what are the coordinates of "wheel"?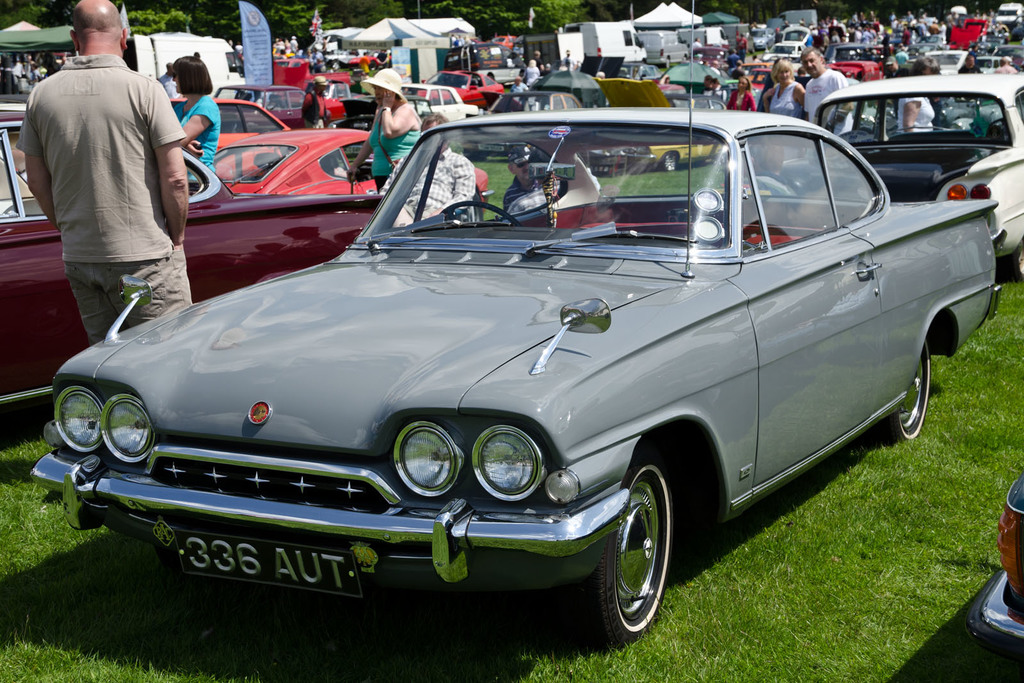
(x1=864, y1=335, x2=934, y2=446).
